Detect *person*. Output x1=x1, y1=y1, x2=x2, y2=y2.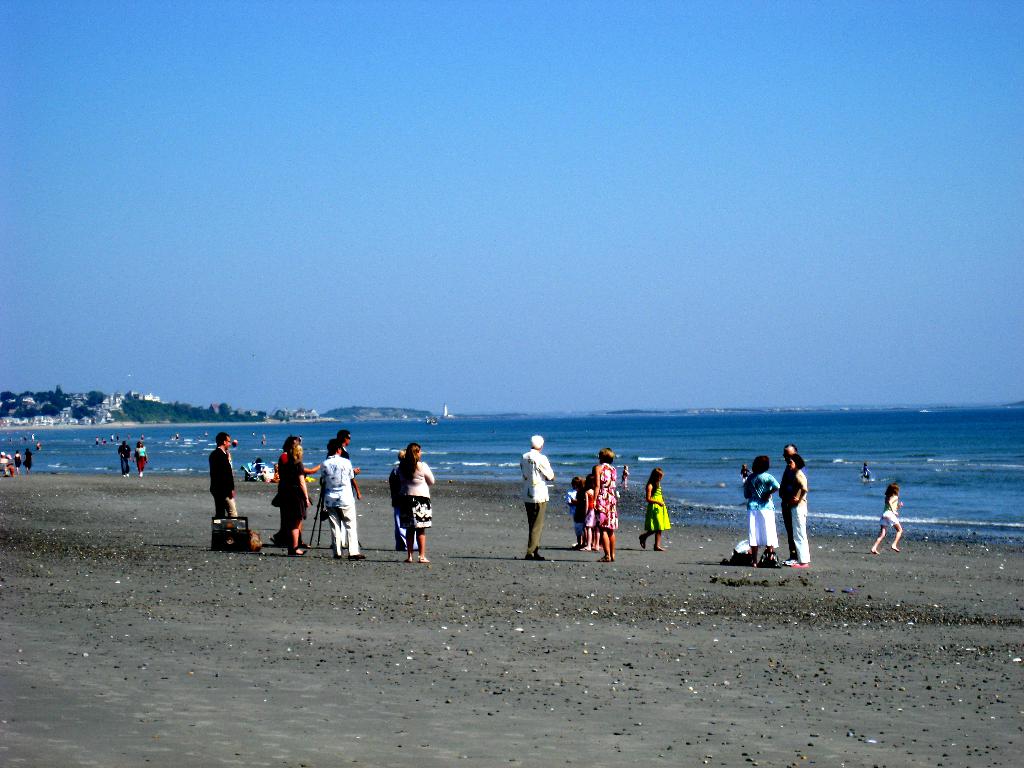
x1=582, y1=474, x2=600, y2=548.
